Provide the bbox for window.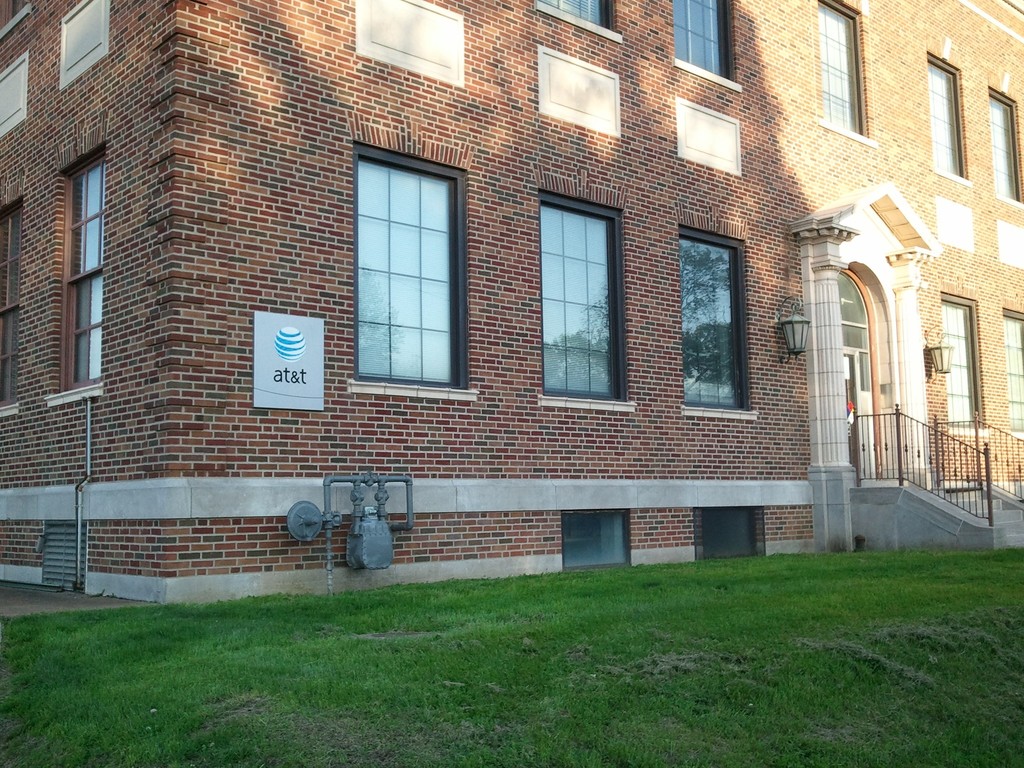
BBox(819, 0, 874, 143).
